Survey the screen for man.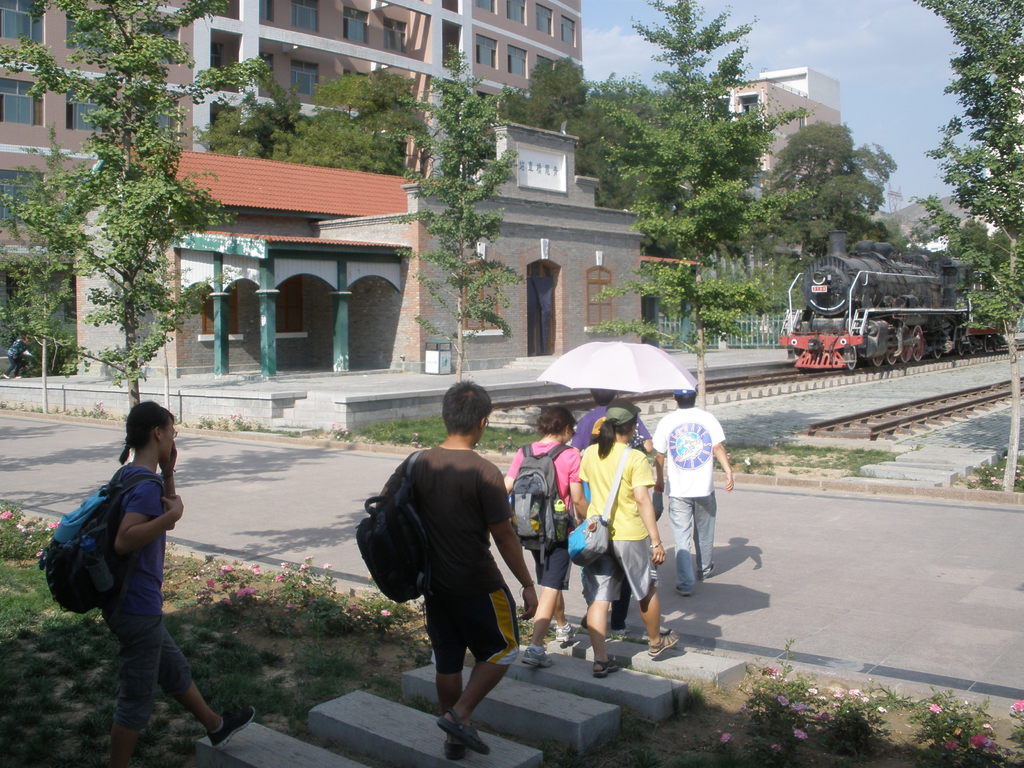
Survey found: [x1=350, y1=372, x2=555, y2=760].
